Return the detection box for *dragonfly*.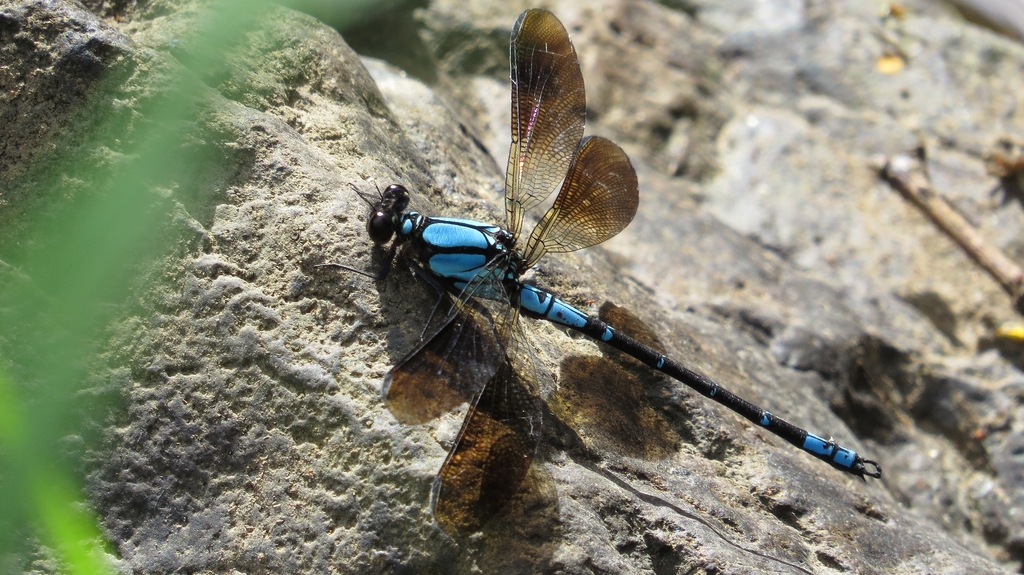
317,8,882,536.
